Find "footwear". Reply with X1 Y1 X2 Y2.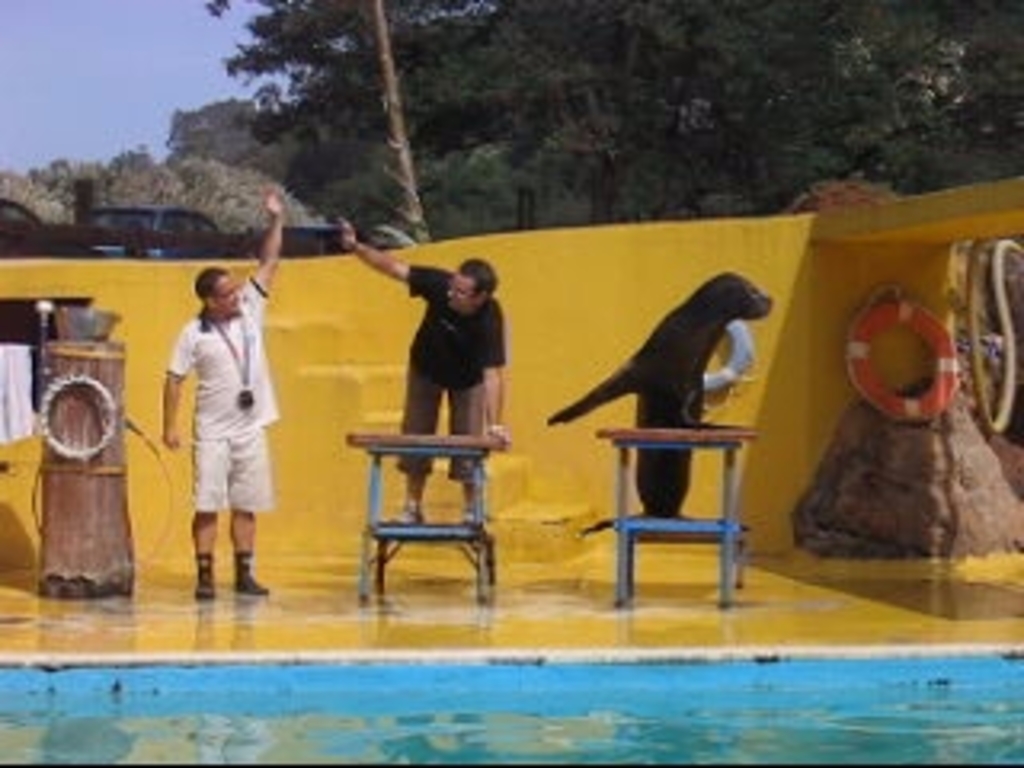
234 554 269 592.
